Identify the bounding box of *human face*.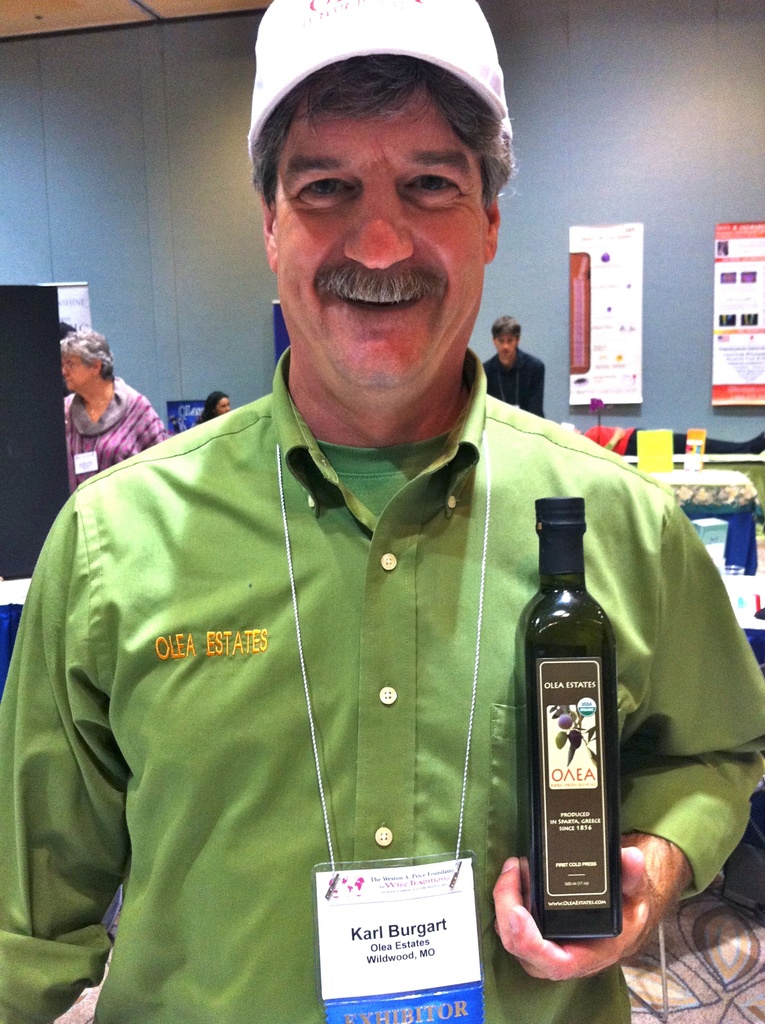
[left=283, top=115, right=483, bottom=402].
